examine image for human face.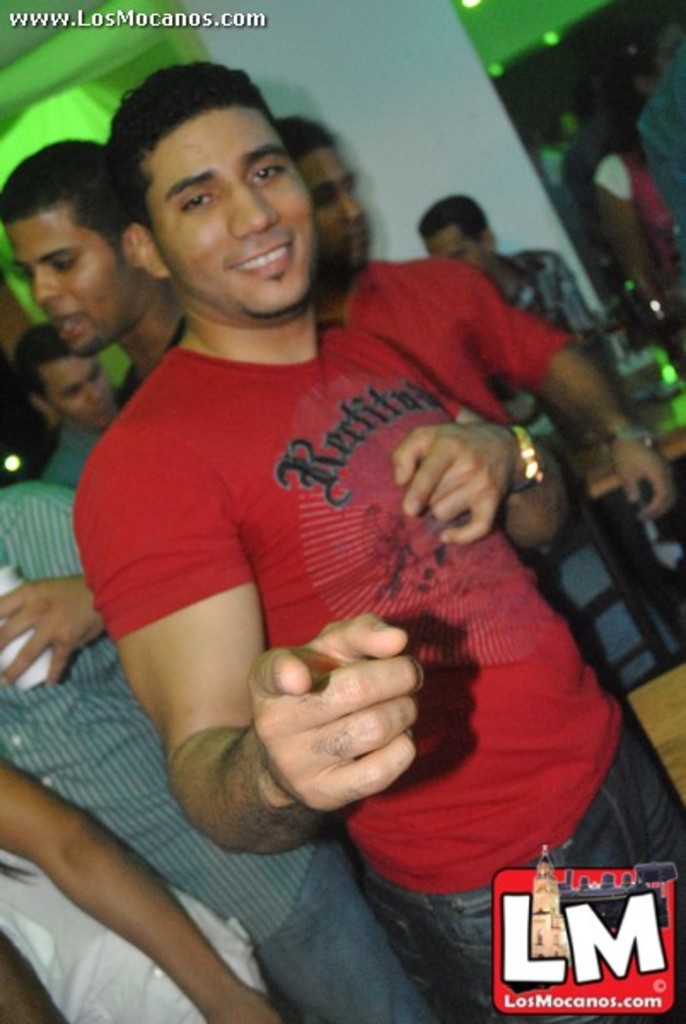
Examination result: 297 147 369 271.
